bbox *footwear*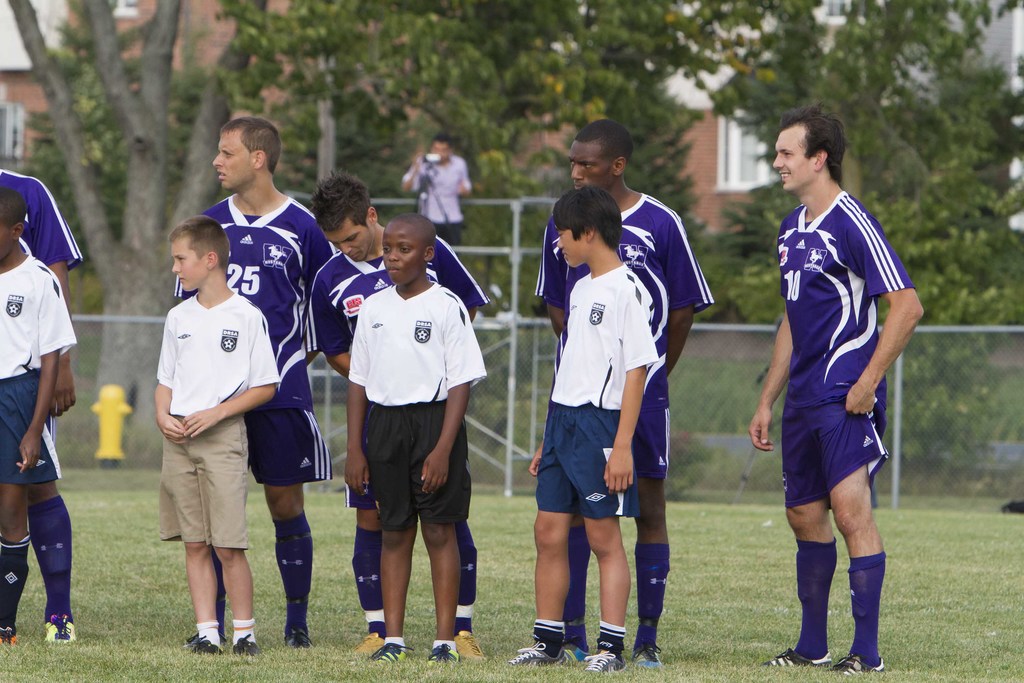
47, 614, 76, 641
